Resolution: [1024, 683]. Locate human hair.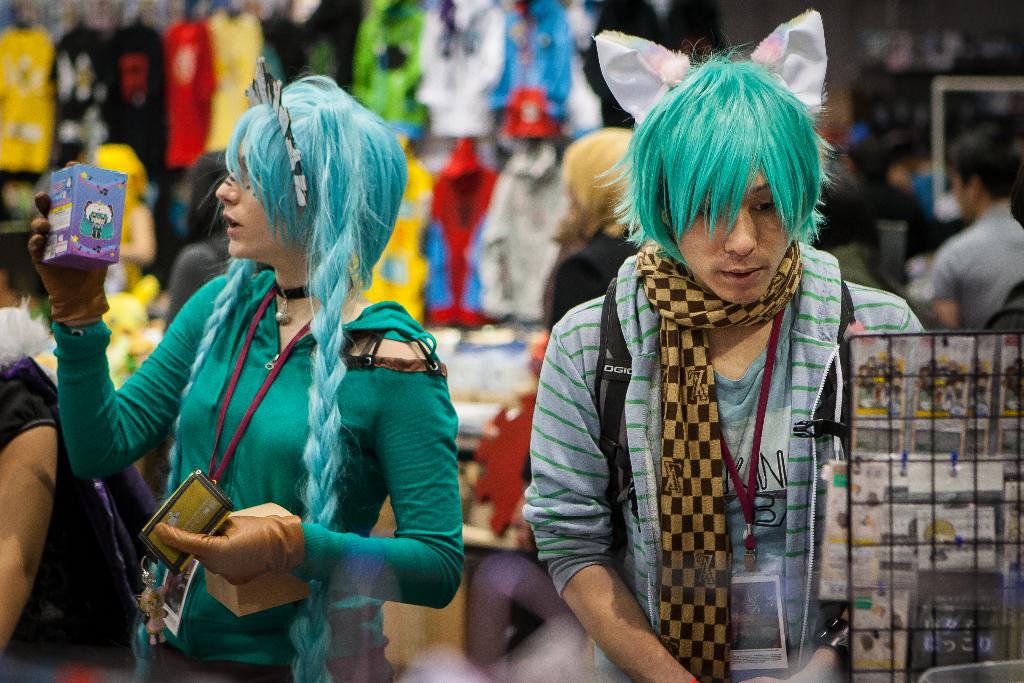
950 131 1022 210.
